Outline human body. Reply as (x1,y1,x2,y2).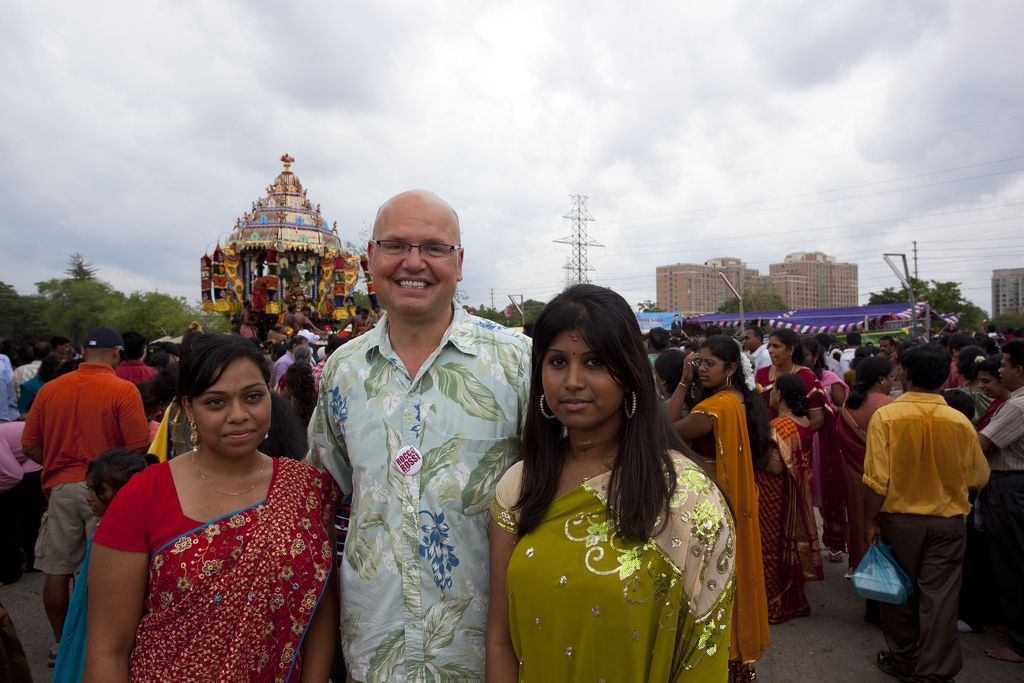
(667,342,764,682).
